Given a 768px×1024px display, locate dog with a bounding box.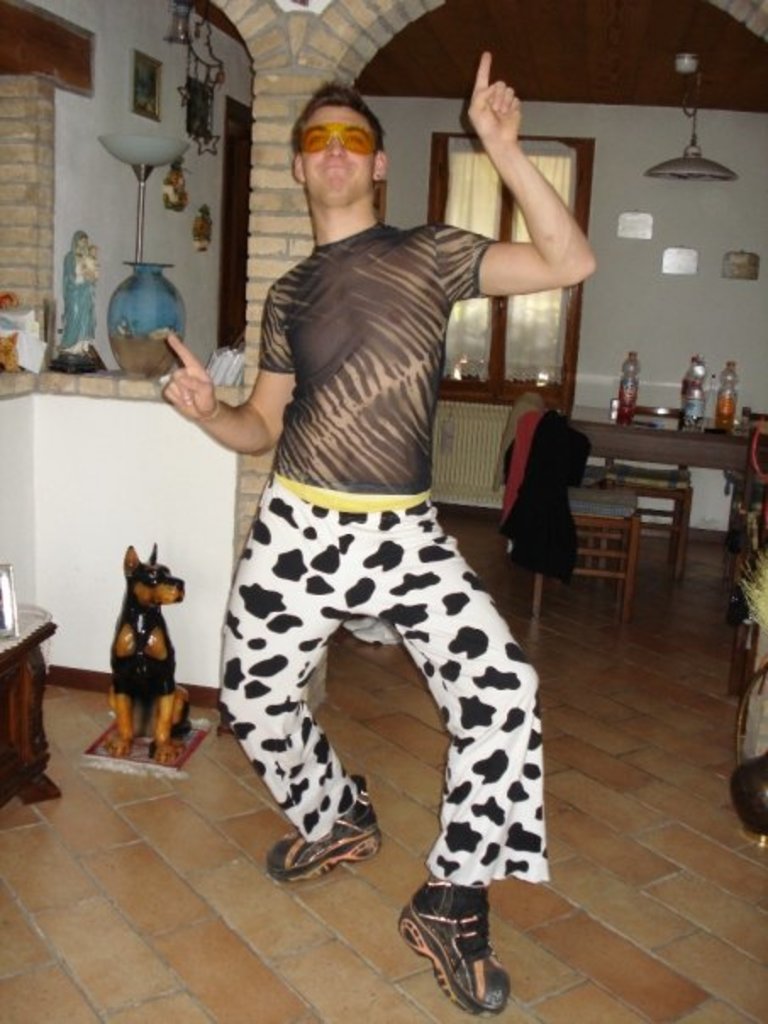
Located: (x1=102, y1=529, x2=195, y2=766).
